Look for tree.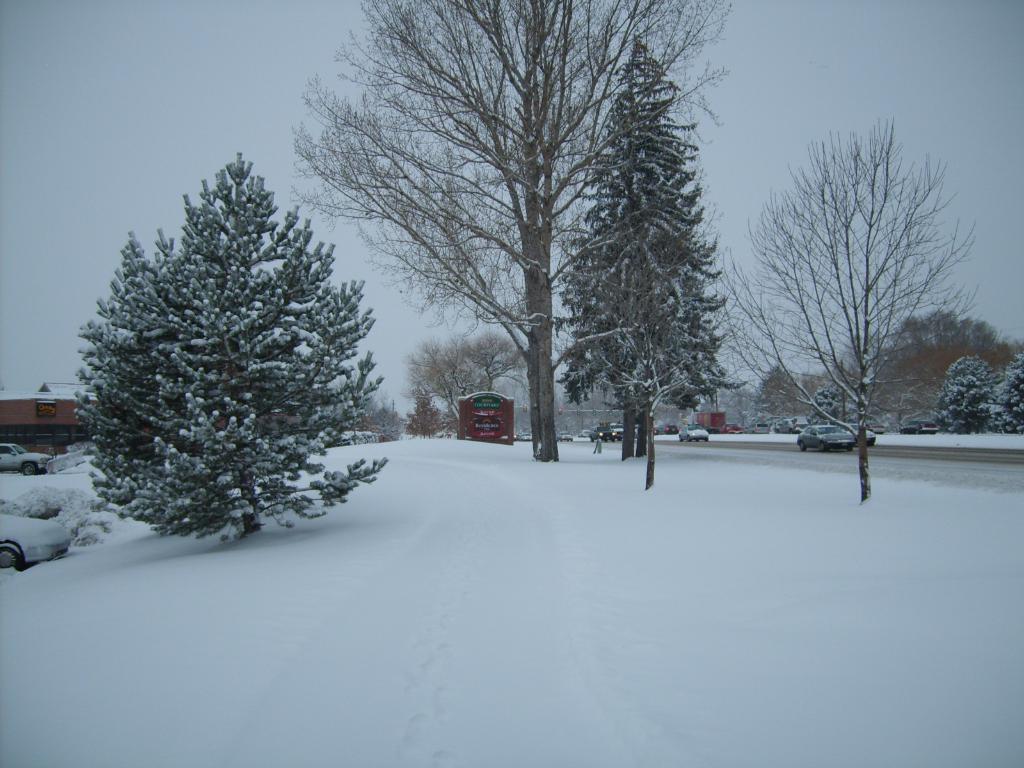
Found: region(292, 0, 737, 467).
